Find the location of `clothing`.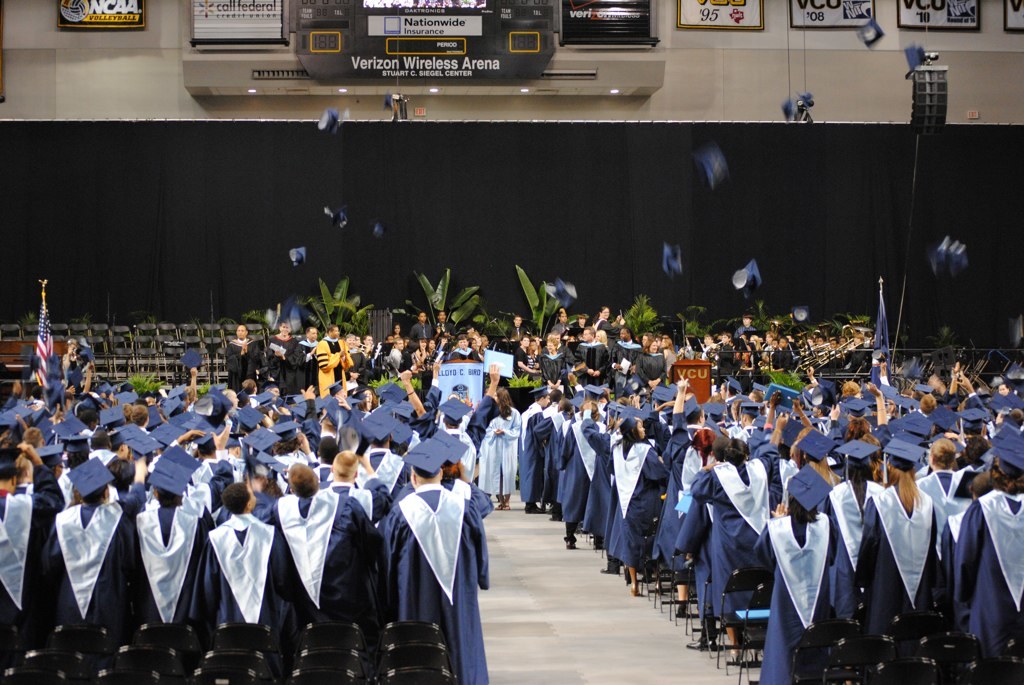
Location: 935/446/1023/659.
